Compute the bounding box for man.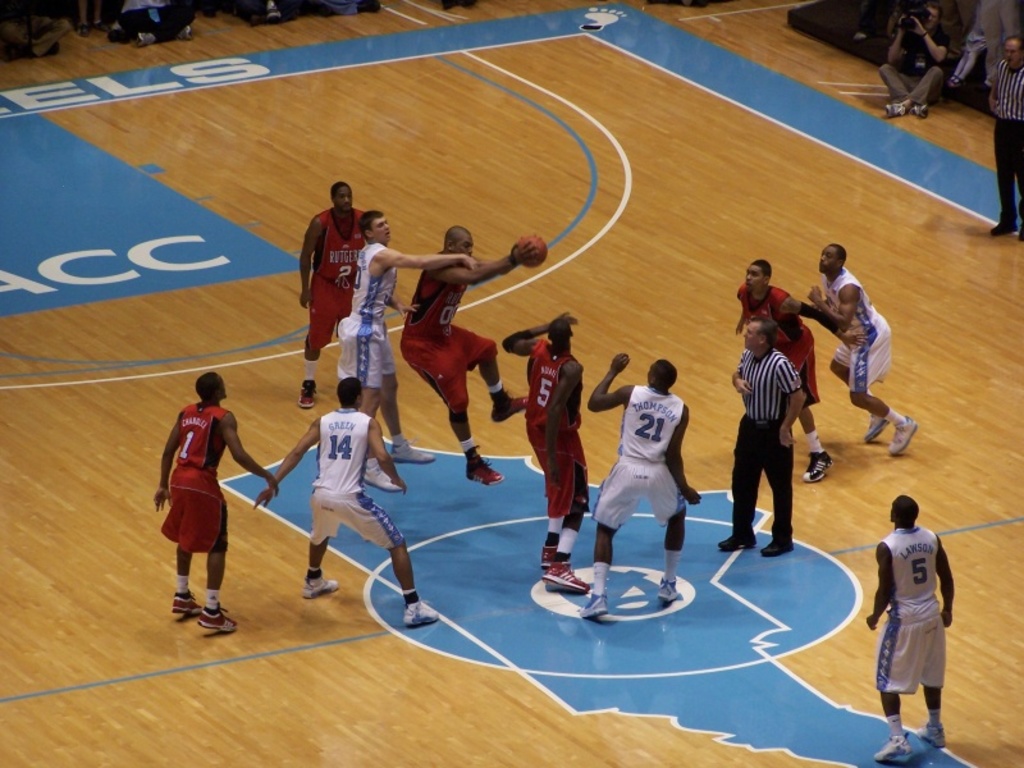
<region>979, 0, 1023, 95</region>.
